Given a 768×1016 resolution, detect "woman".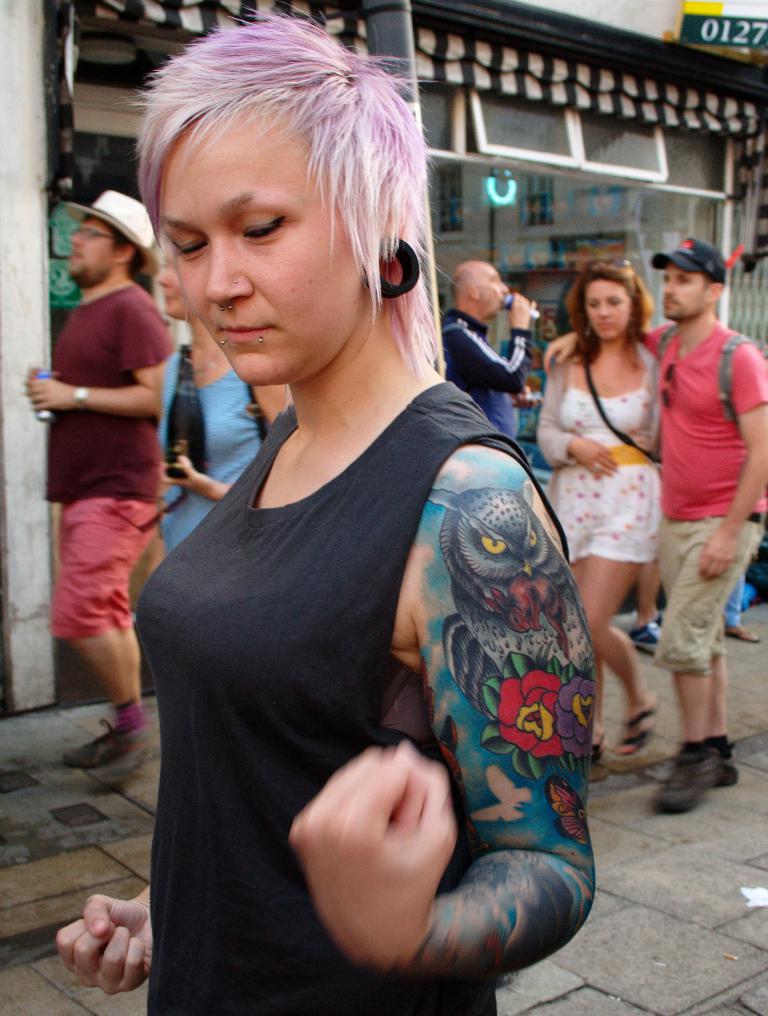
[535,264,660,779].
